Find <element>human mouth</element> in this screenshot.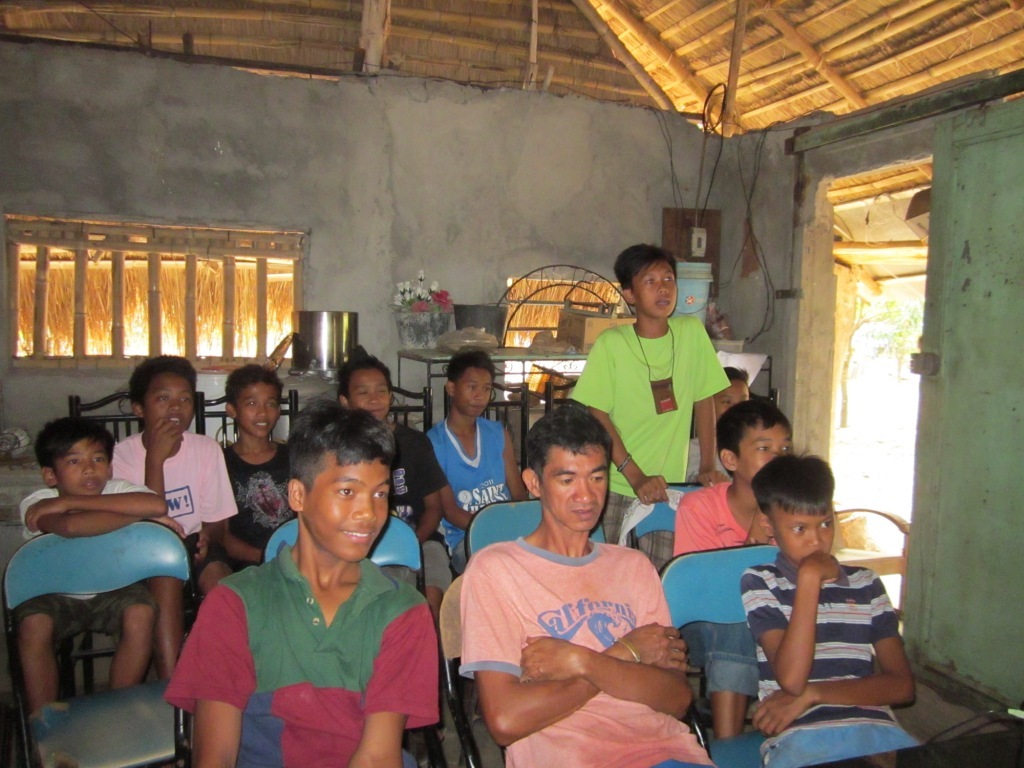
The bounding box for <element>human mouth</element> is 656/295/672/305.
